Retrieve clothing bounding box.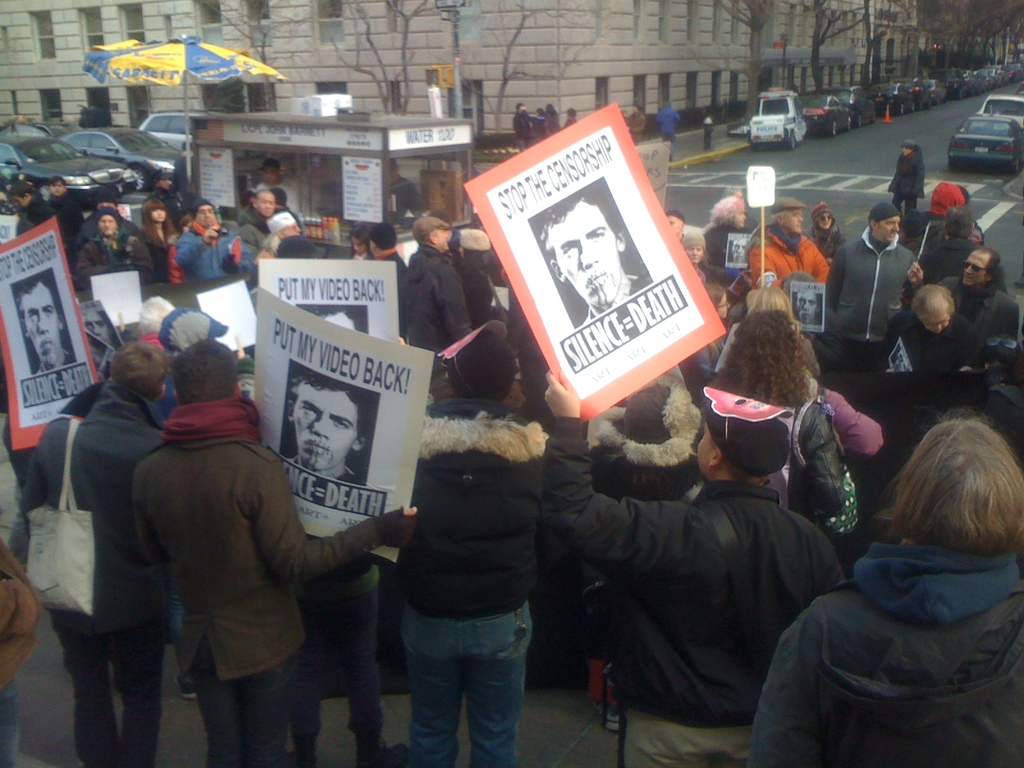
Bounding box: Rect(888, 145, 926, 219).
